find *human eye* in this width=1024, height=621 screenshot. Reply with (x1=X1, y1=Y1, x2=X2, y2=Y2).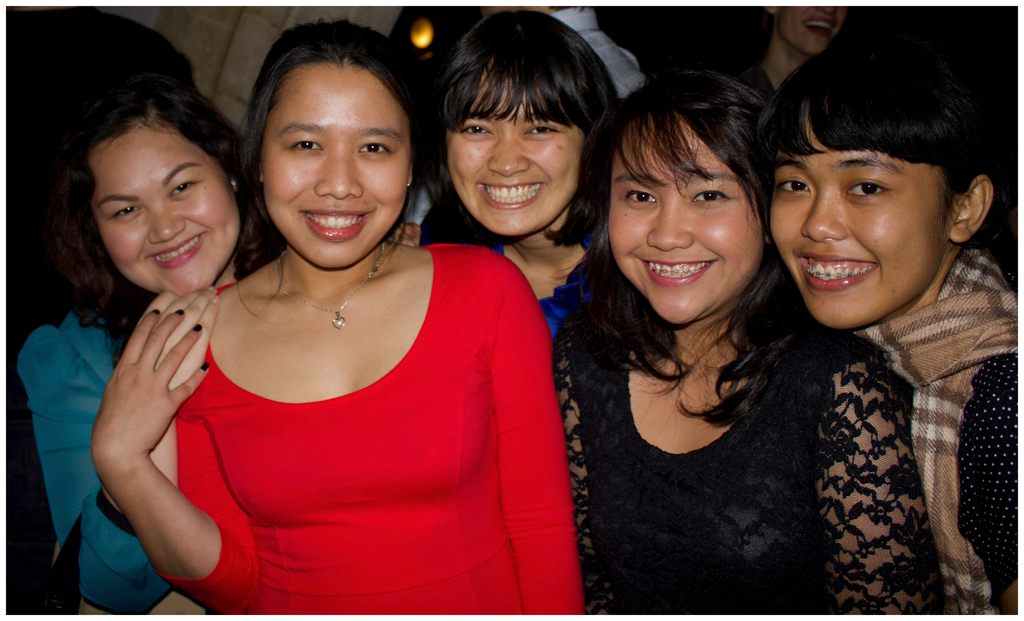
(x1=686, y1=185, x2=728, y2=207).
